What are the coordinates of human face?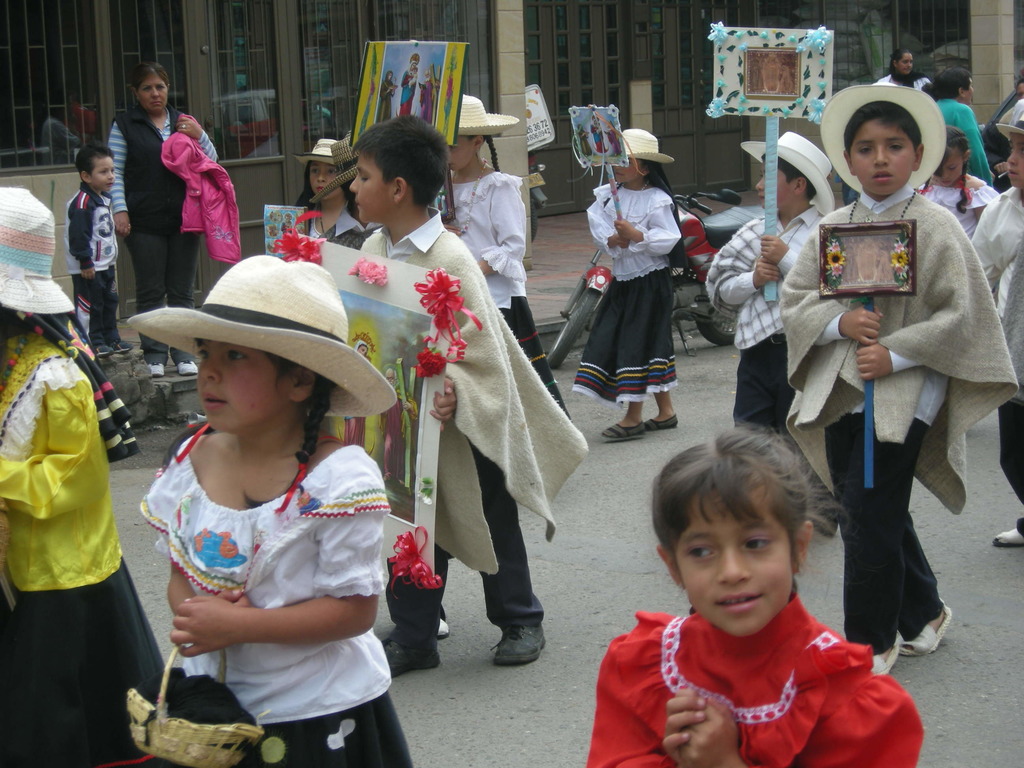
[left=136, top=74, right=166, bottom=111].
